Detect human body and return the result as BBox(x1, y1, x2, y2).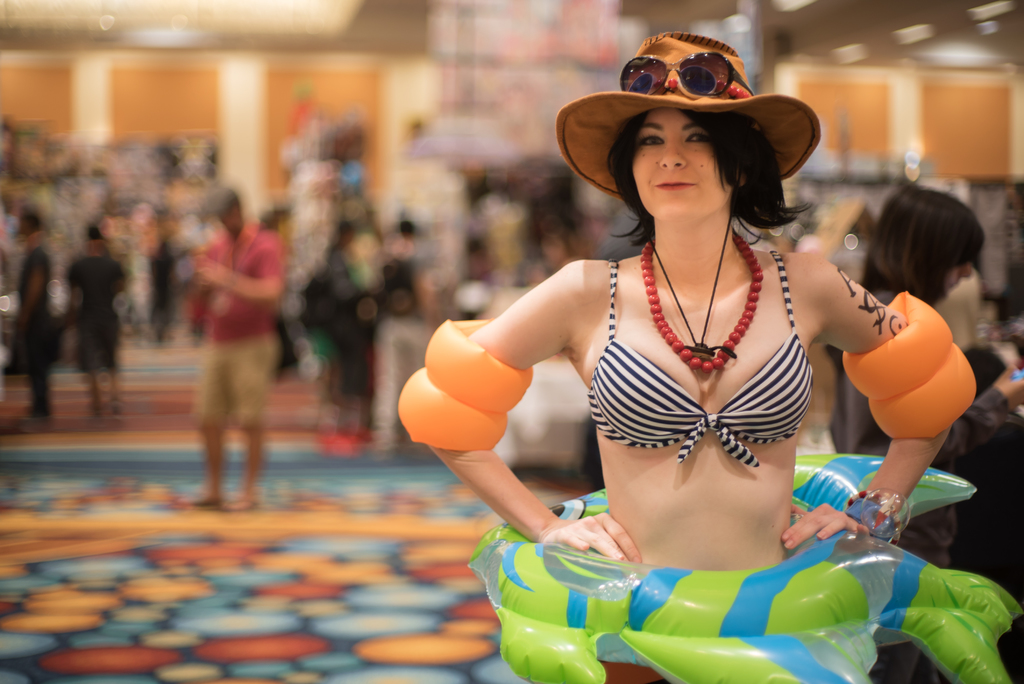
BBox(180, 221, 286, 511).
